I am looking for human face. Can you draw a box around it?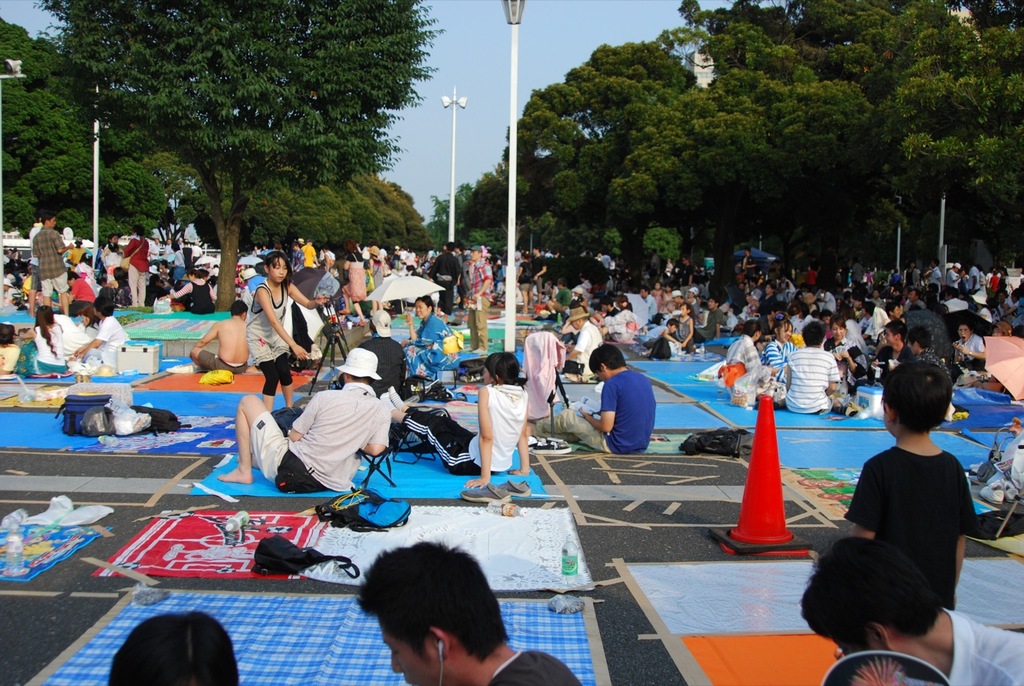
Sure, the bounding box is l=390, t=636, r=434, b=685.
